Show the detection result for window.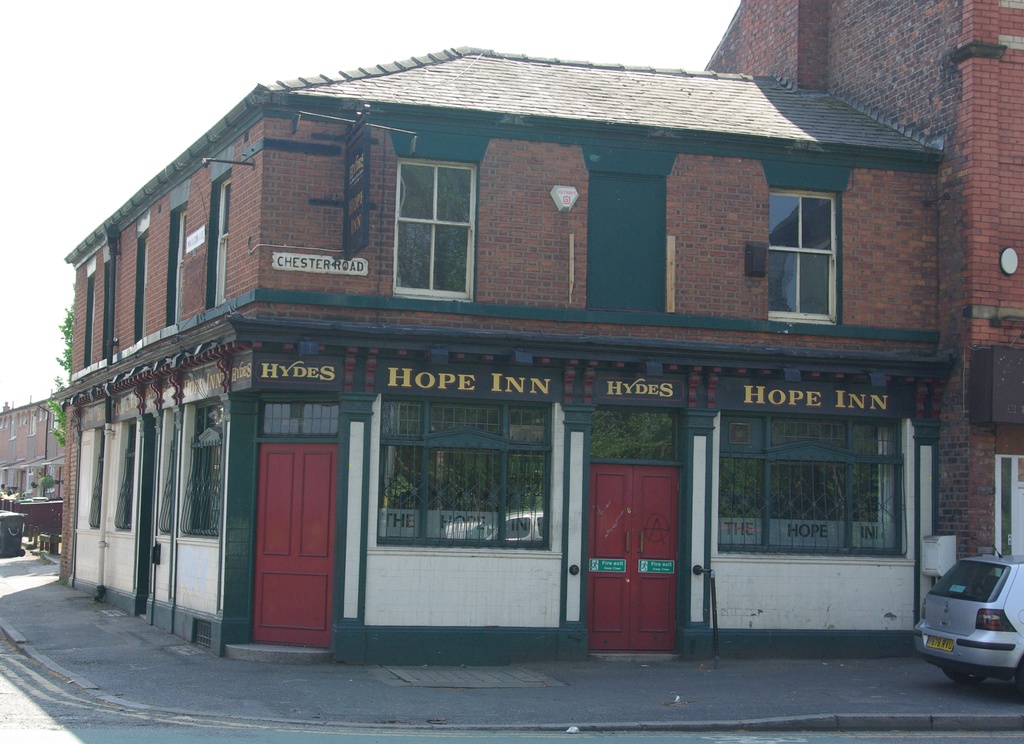
(165,200,188,323).
